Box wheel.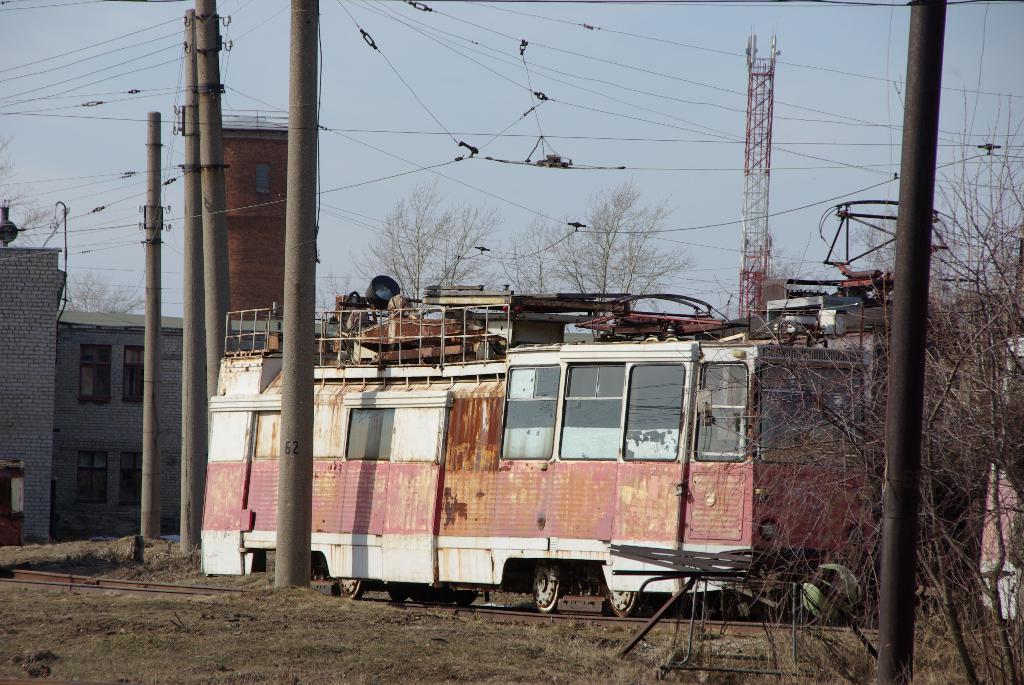
<bbox>598, 595, 644, 620</bbox>.
